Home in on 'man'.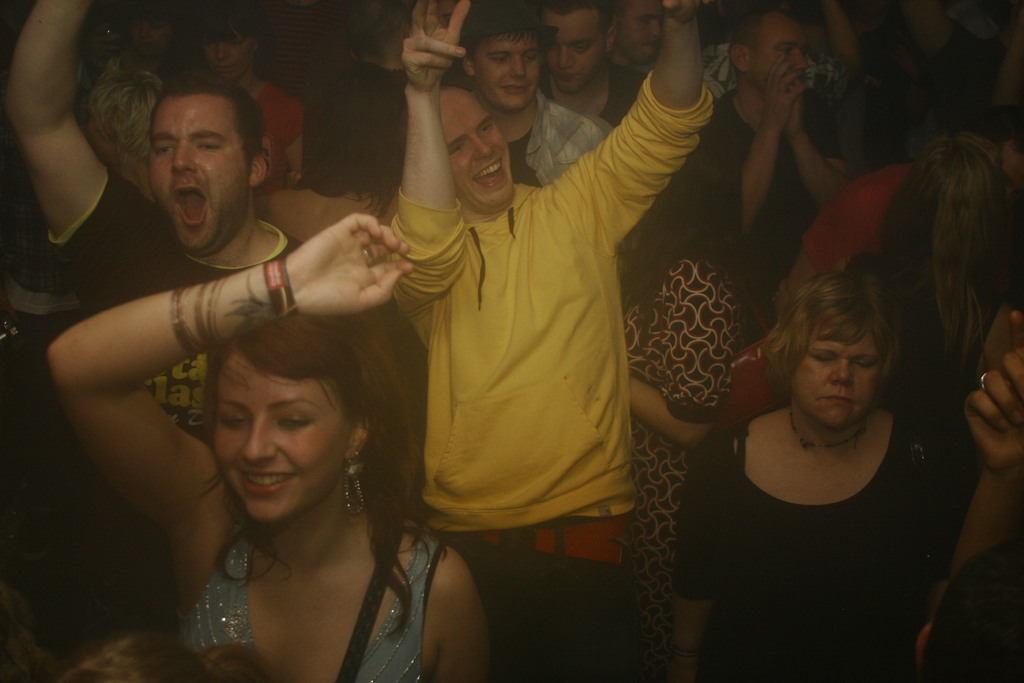
Homed in at 460:0:617:190.
